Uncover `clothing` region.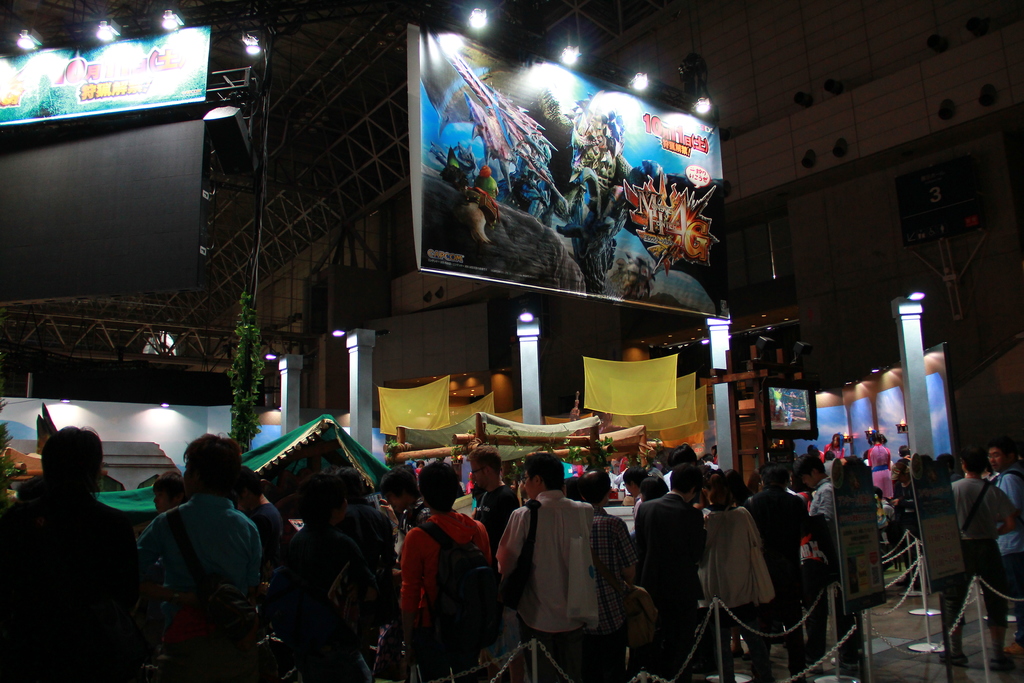
Uncovered: {"left": 824, "top": 440, "right": 847, "bottom": 461}.
